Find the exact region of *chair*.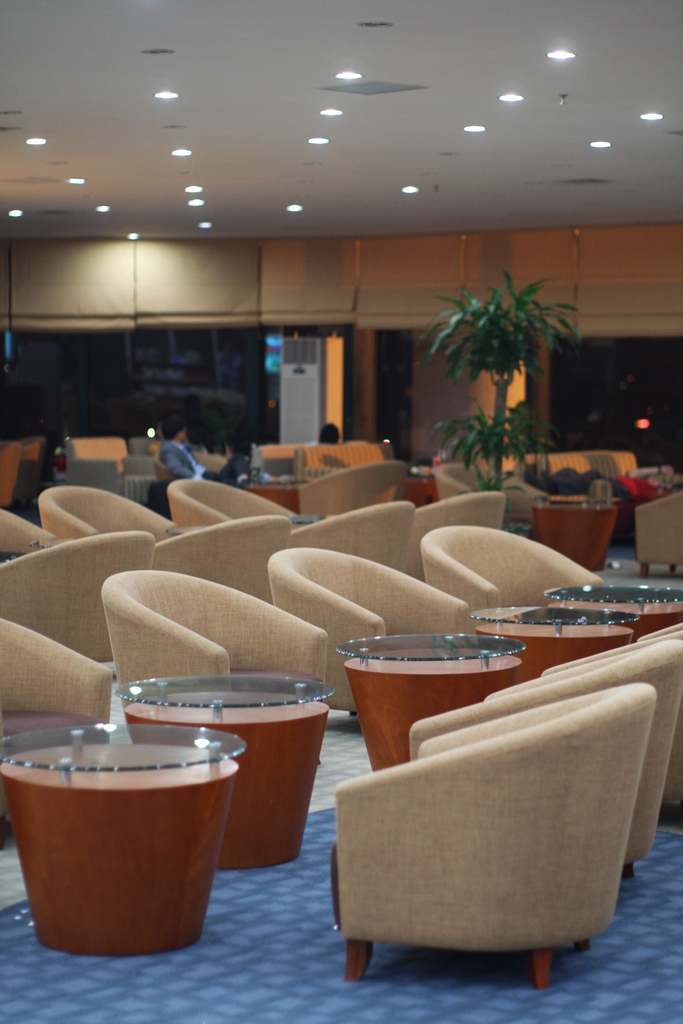
Exact region: [left=0, top=610, right=112, bottom=853].
